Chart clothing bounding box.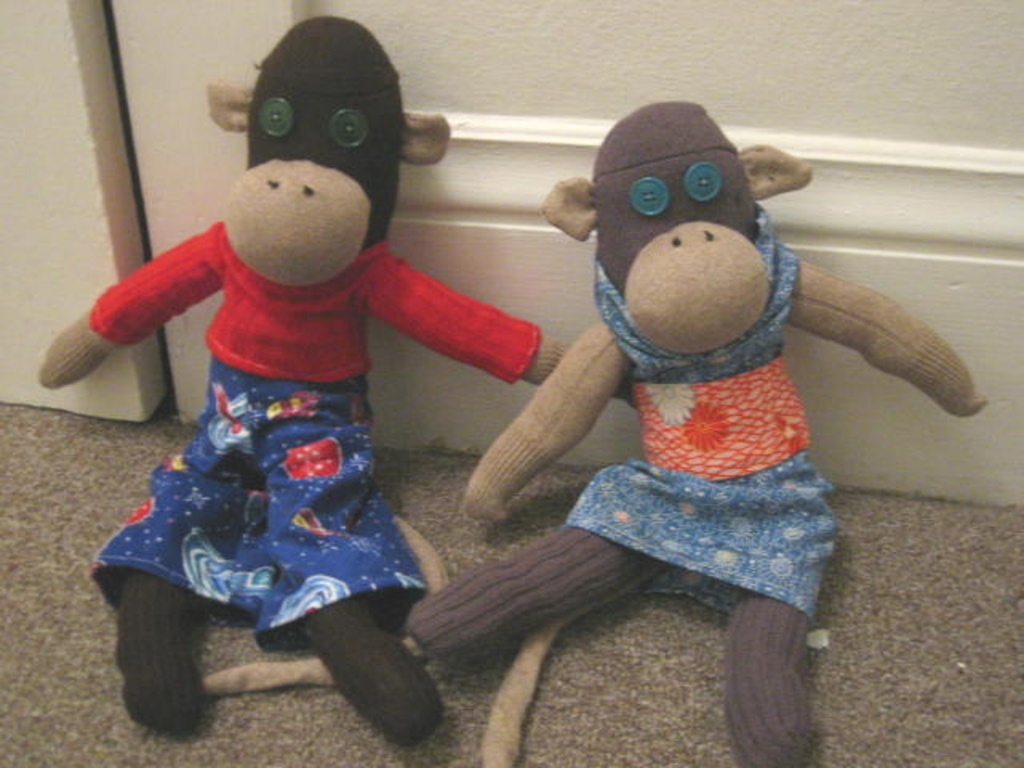
Charted: pyautogui.locateOnScreen(106, 261, 416, 704).
